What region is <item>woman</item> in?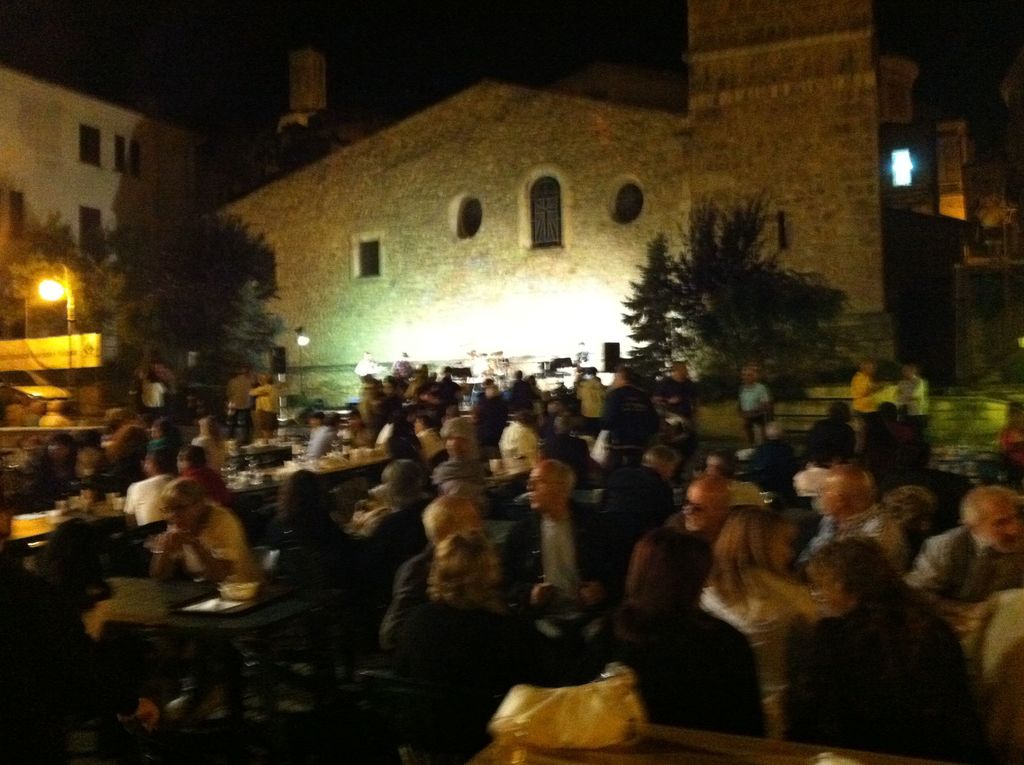
[695,504,814,725].
